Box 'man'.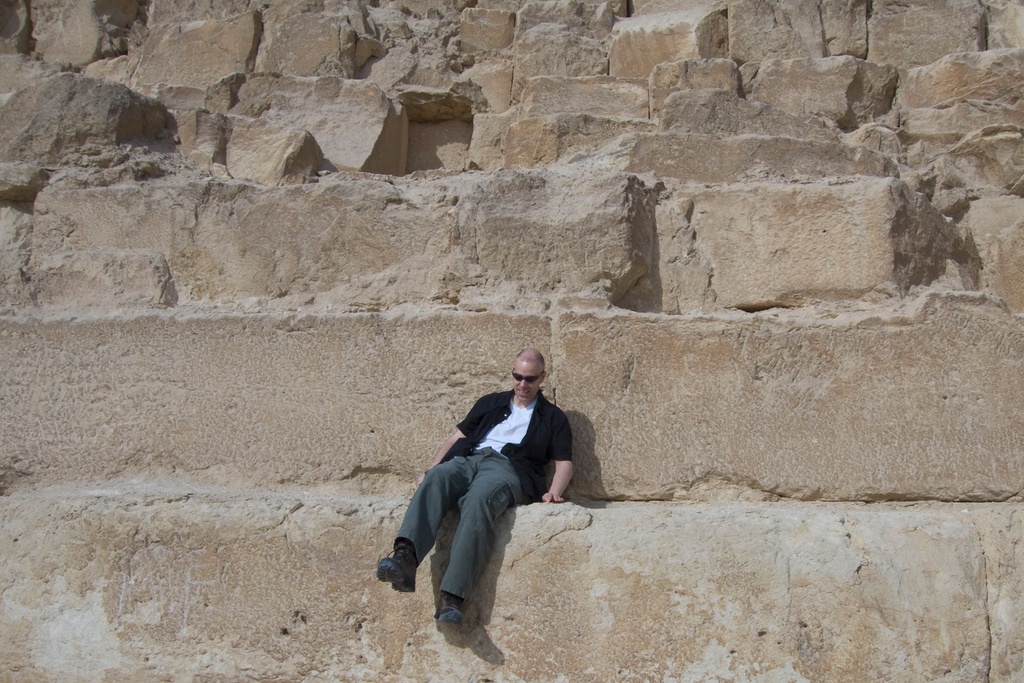
detection(375, 344, 573, 629).
